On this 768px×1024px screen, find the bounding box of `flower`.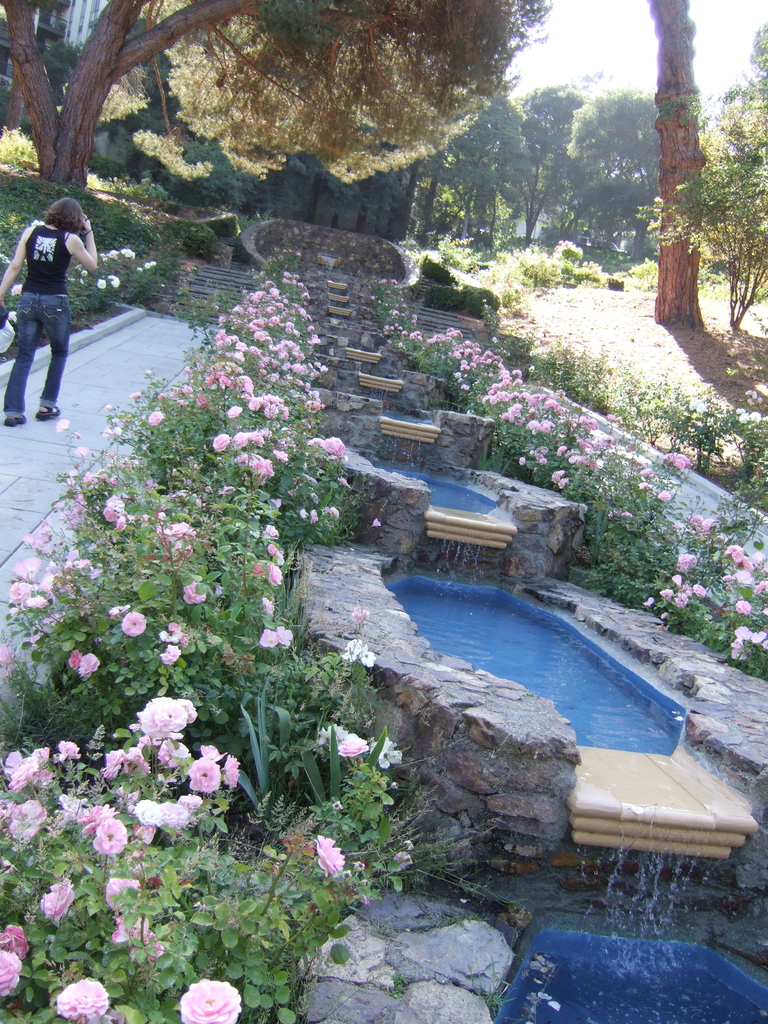
Bounding box: (156,733,186,770).
